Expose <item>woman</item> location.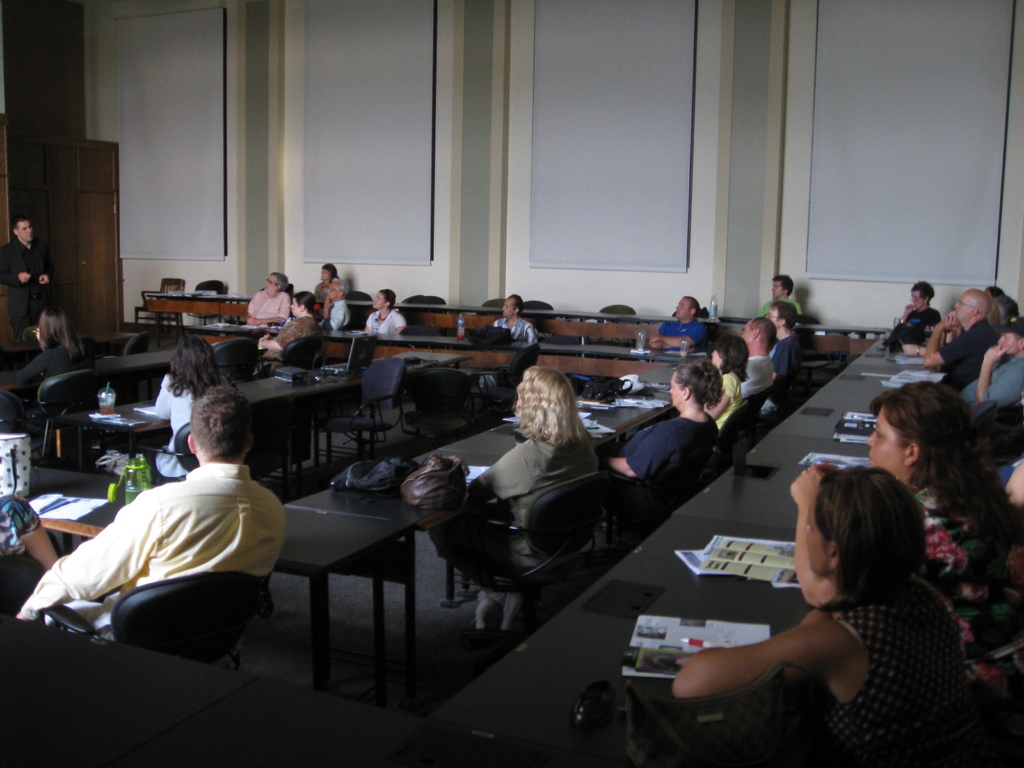
Exposed at crop(7, 303, 106, 426).
